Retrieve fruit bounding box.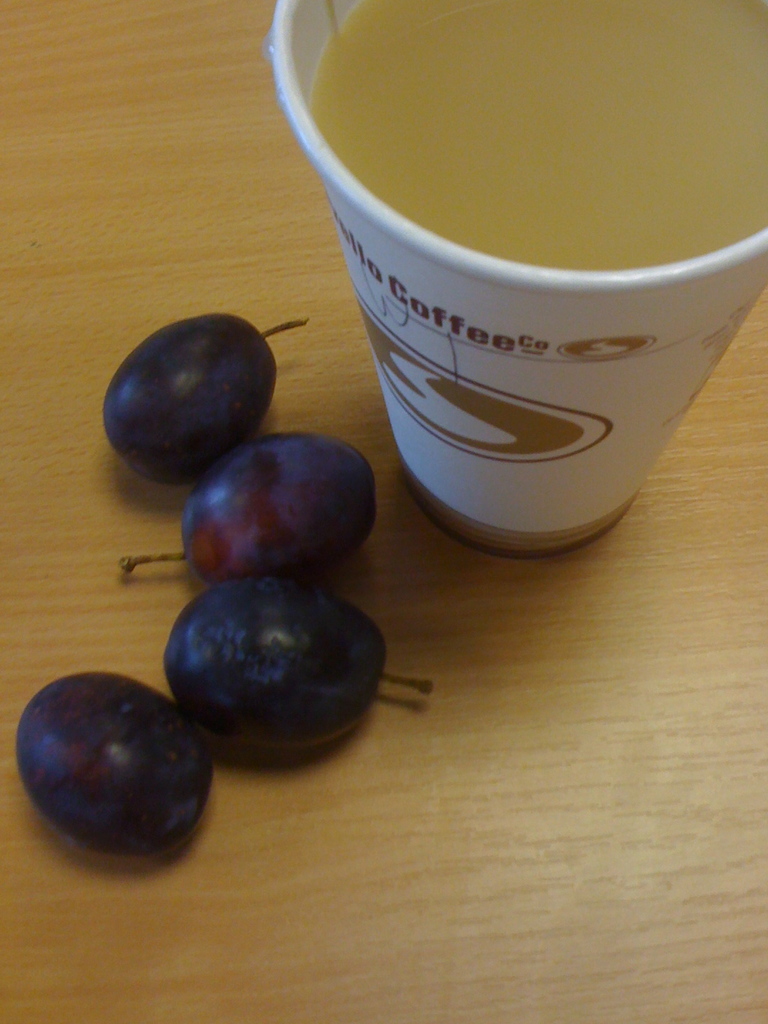
Bounding box: x1=162, y1=578, x2=437, y2=757.
